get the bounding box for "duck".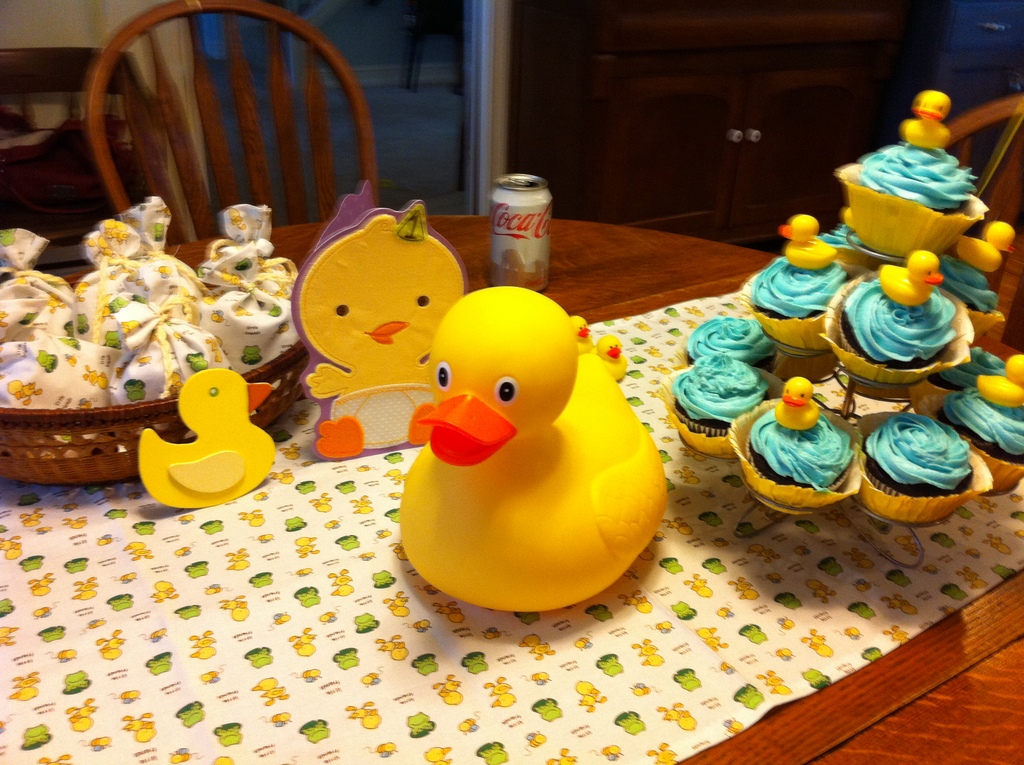
[775,377,817,429].
